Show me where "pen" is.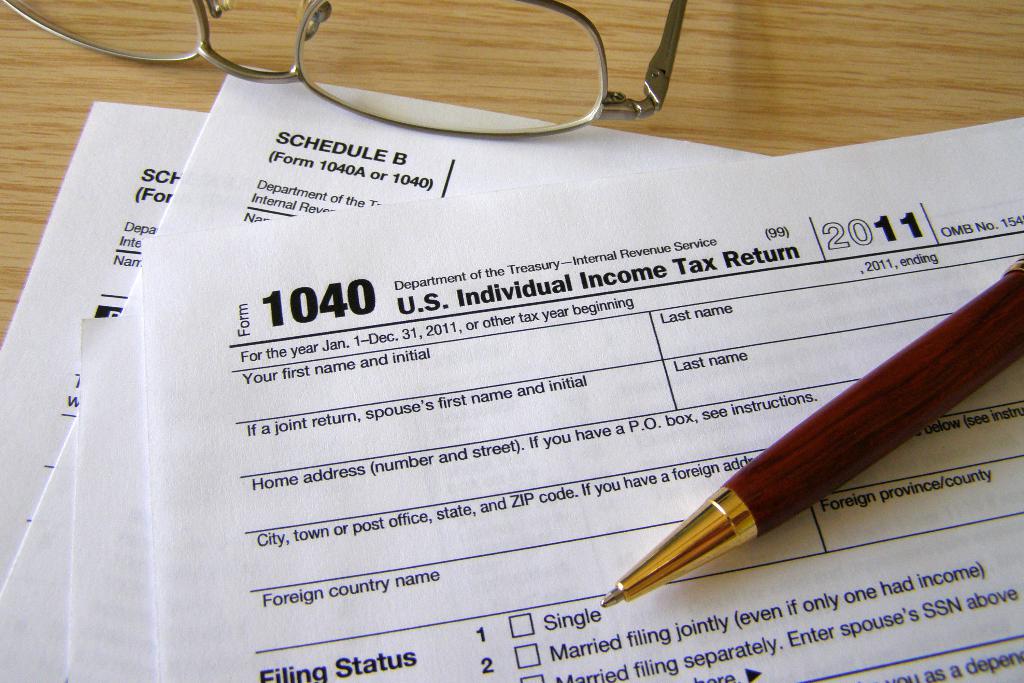
"pen" is at region(600, 255, 1023, 609).
